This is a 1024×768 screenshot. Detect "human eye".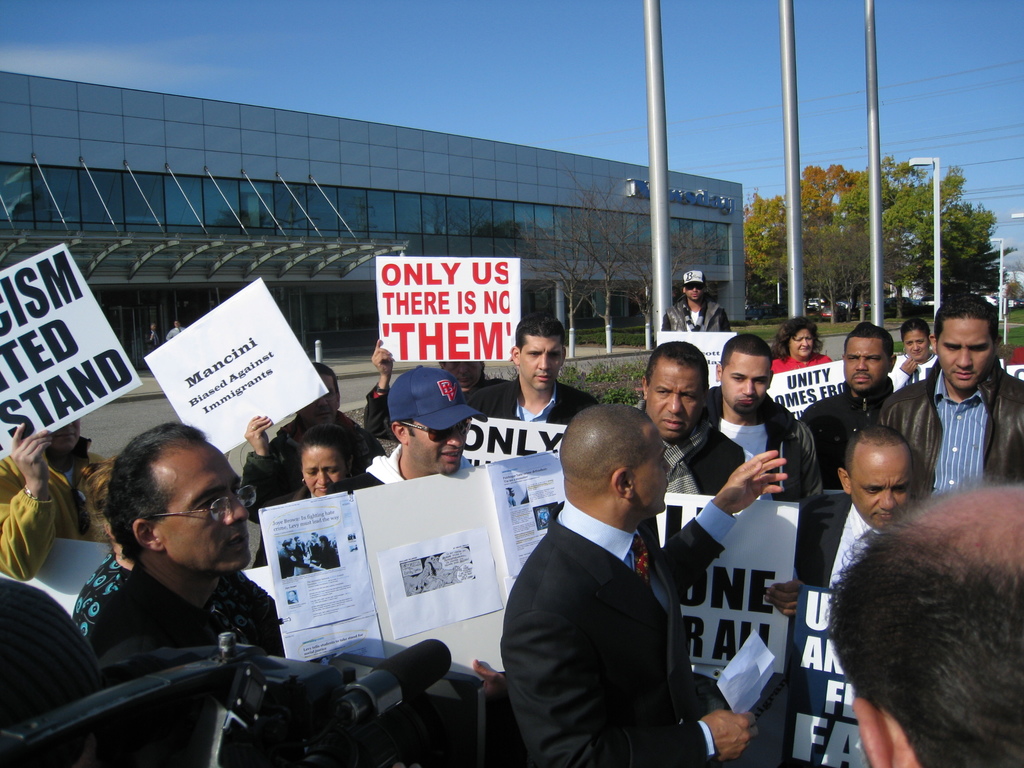
l=193, t=497, r=220, b=512.
